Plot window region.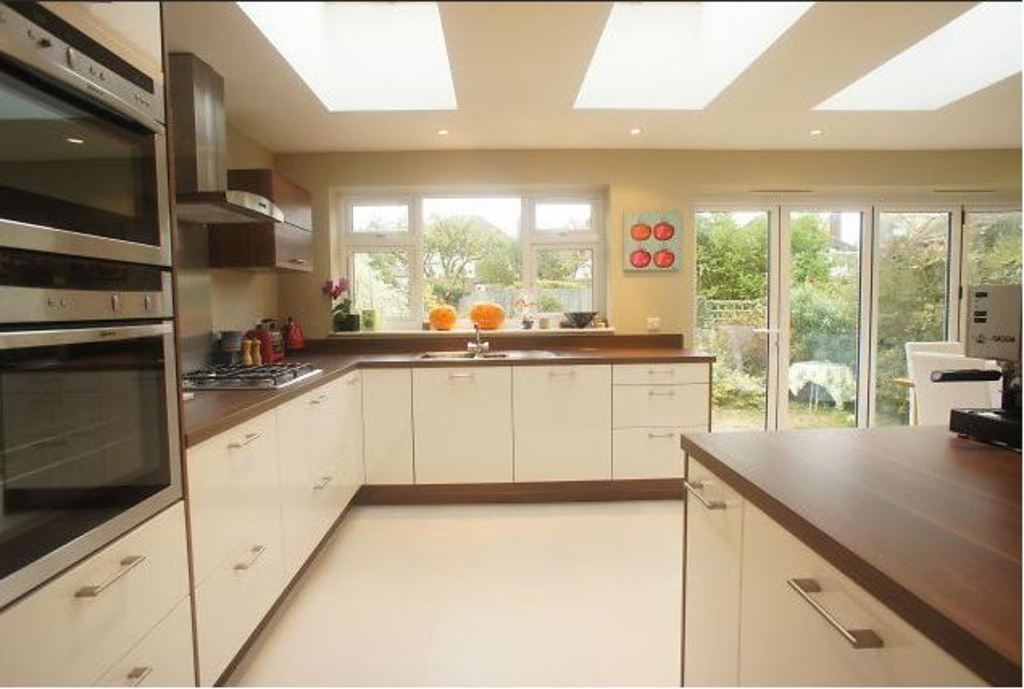
Plotted at box(966, 207, 1022, 284).
